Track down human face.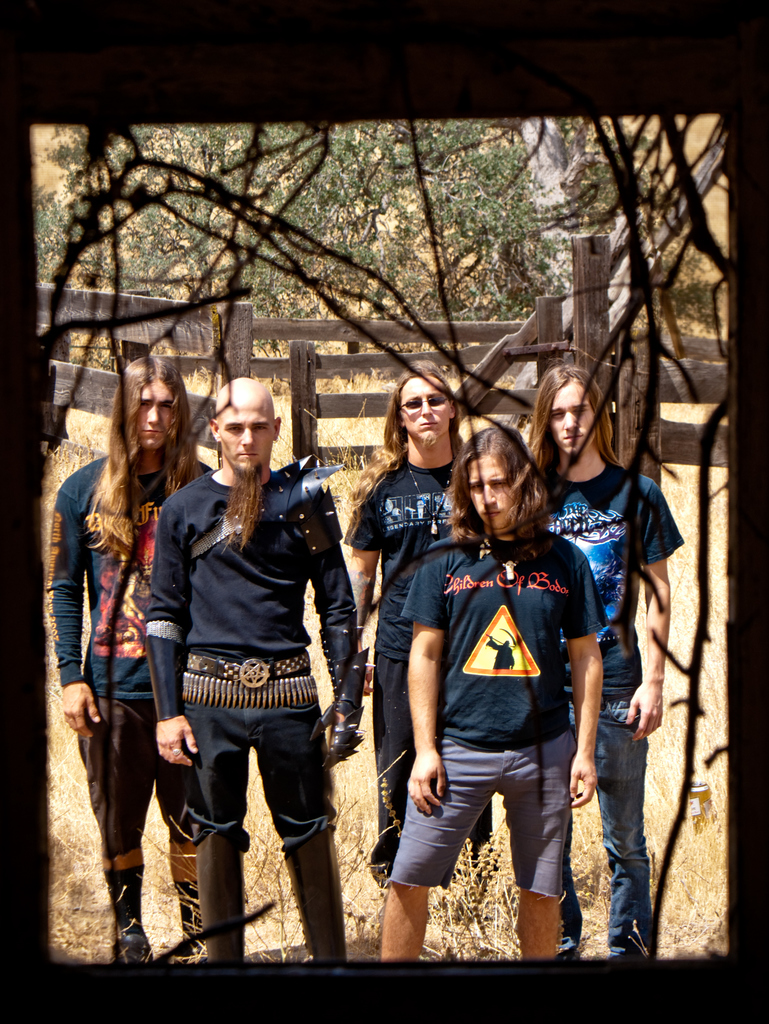
Tracked to <box>213,386,274,483</box>.
